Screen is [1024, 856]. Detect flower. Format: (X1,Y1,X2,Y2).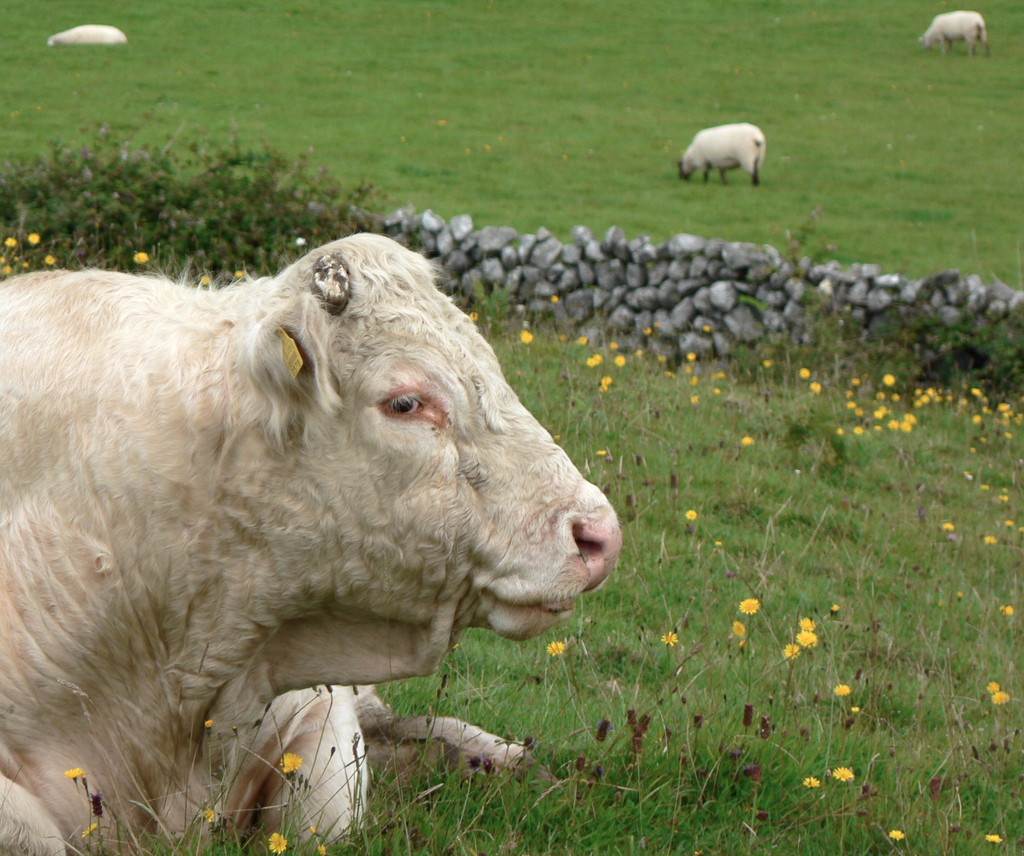
(688,509,701,519).
